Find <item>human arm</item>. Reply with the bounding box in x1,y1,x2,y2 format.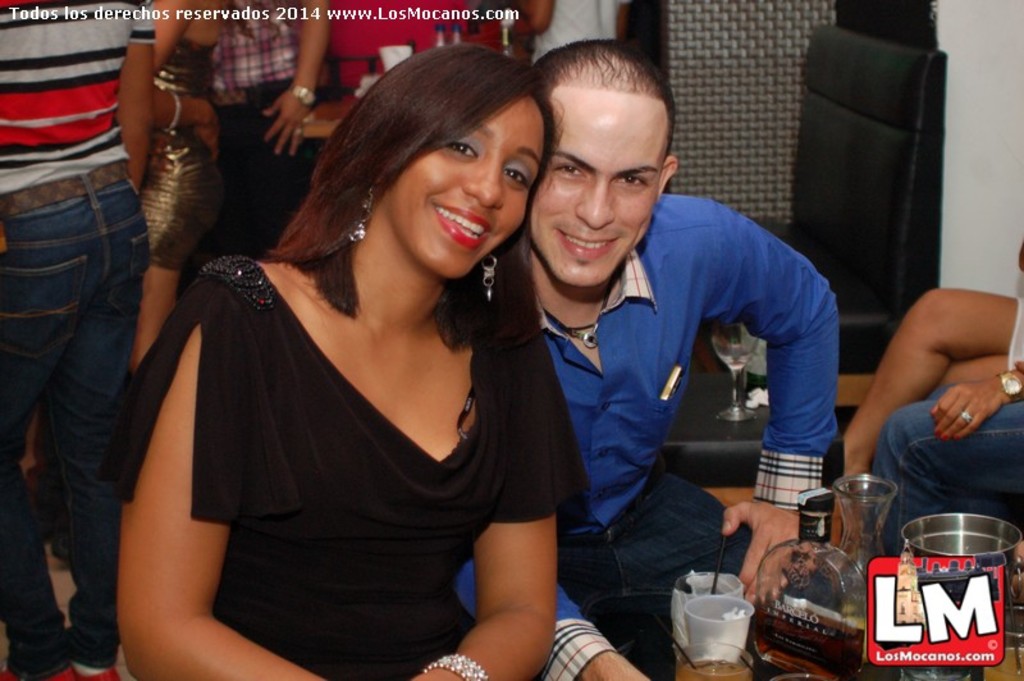
264,0,334,164.
